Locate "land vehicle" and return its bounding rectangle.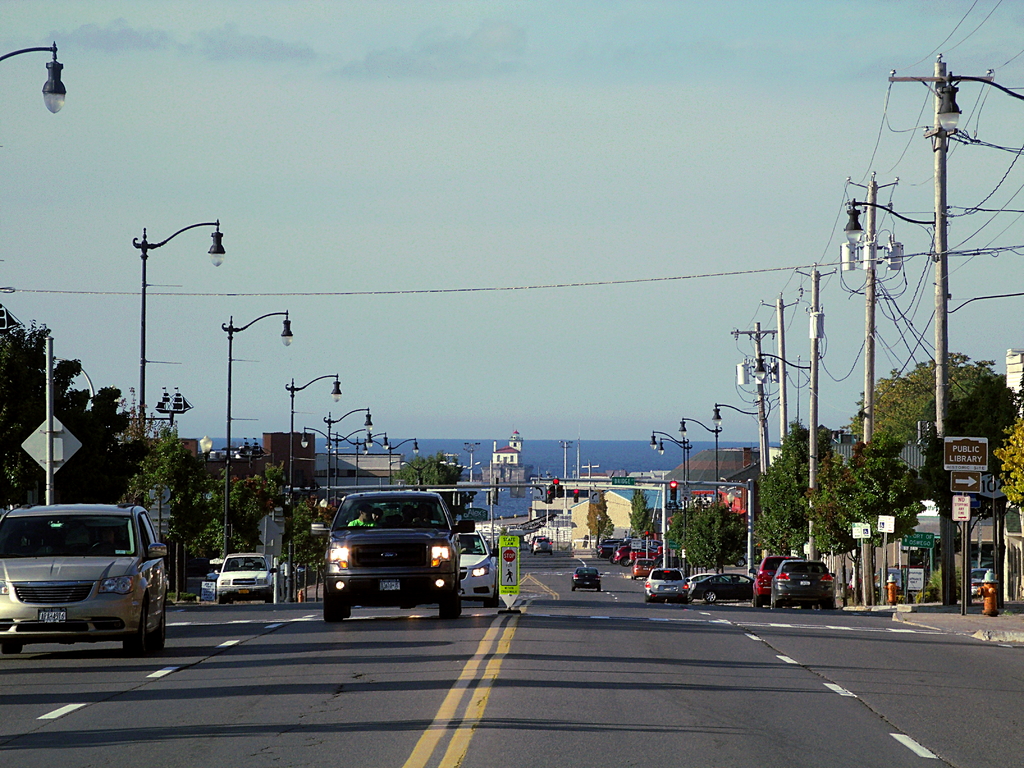
613/544/657/567.
